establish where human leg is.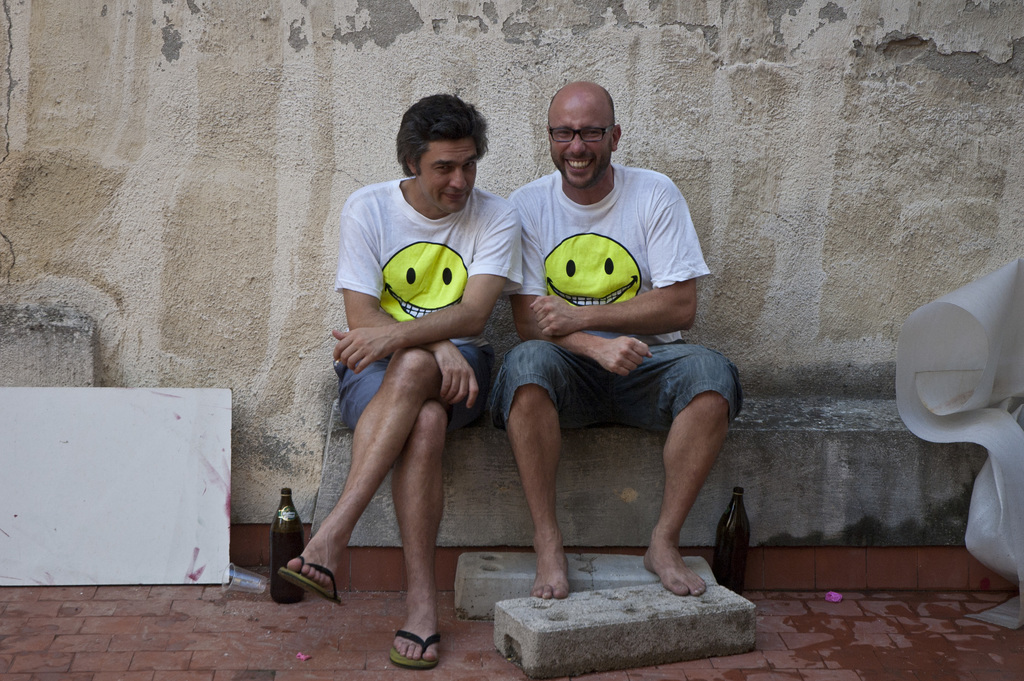
Established at <box>502,345,605,599</box>.
